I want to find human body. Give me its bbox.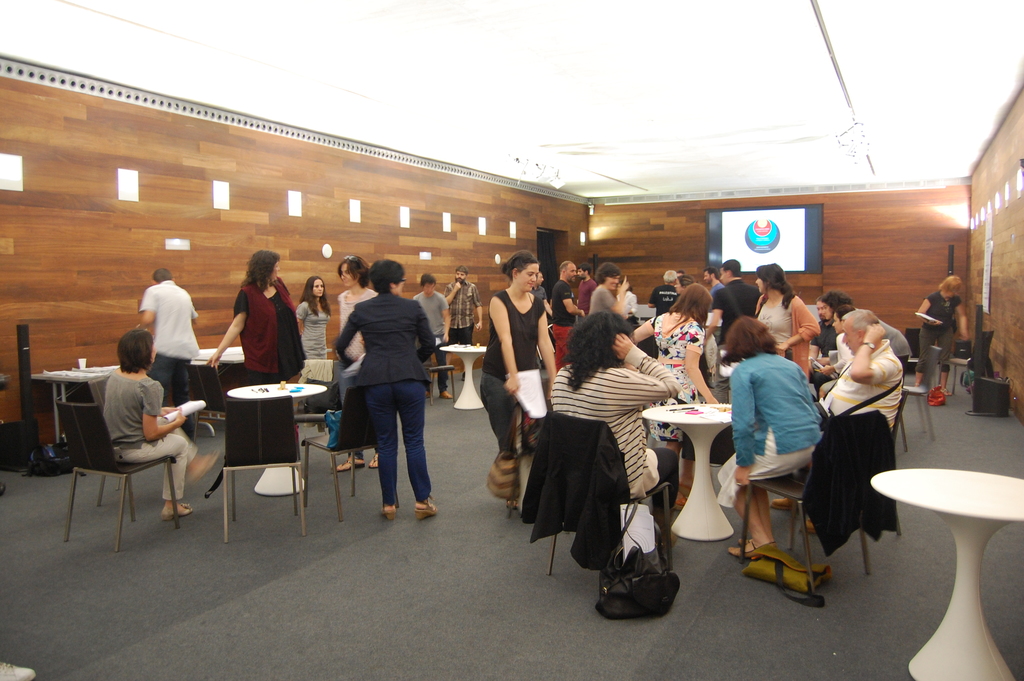
{"x1": 912, "y1": 290, "x2": 971, "y2": 396}.
